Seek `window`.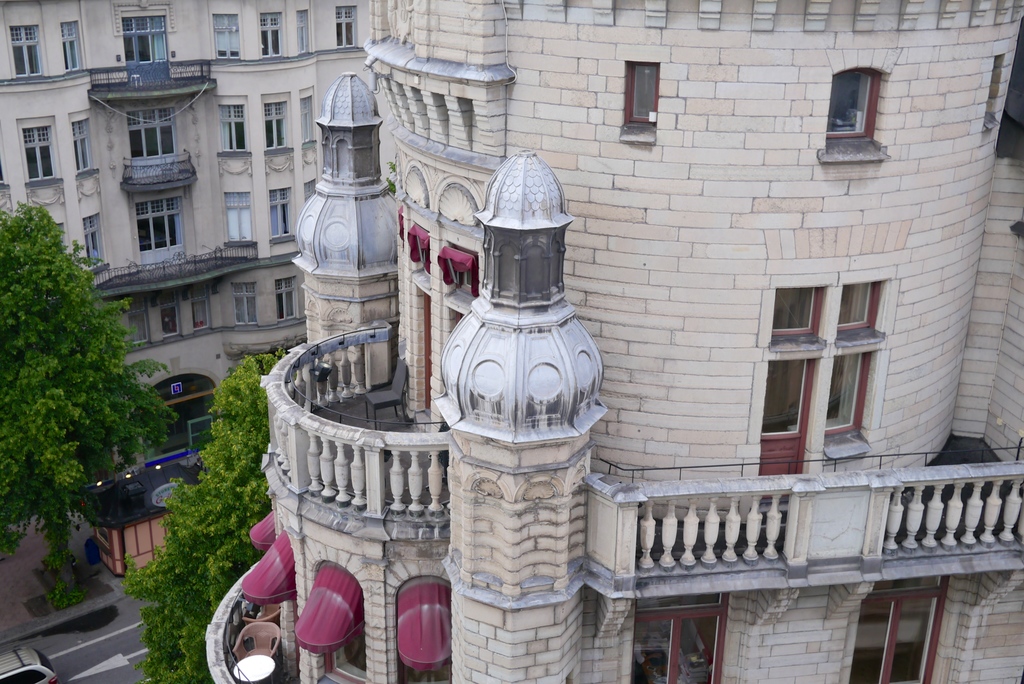
crop(84, 211, 104, 263).
